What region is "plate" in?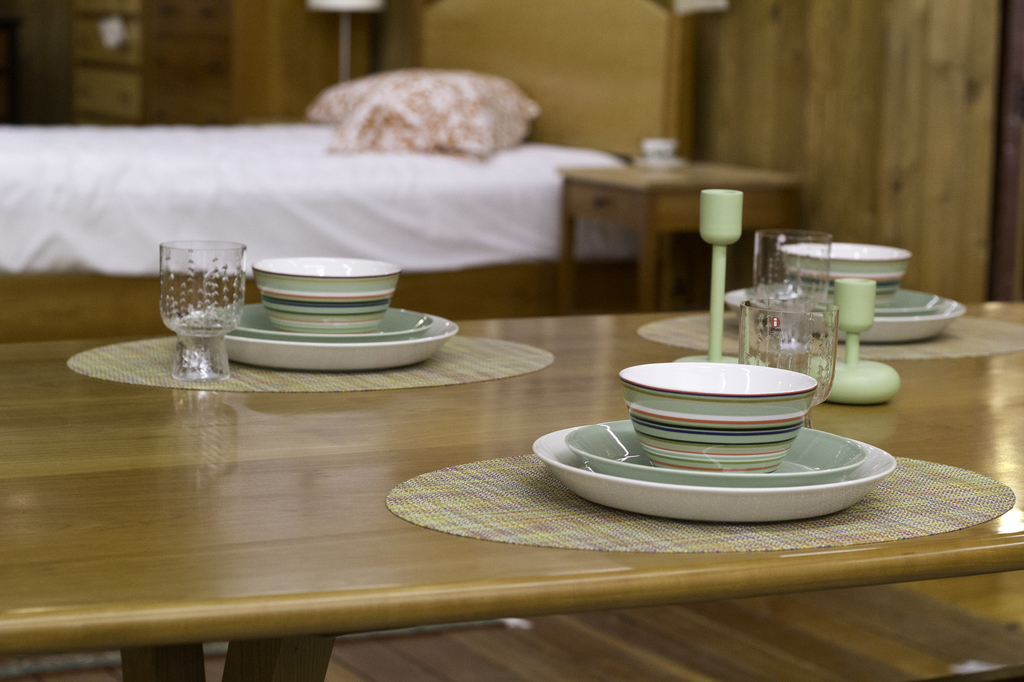
bbox=(751, 285, 952, 319).
